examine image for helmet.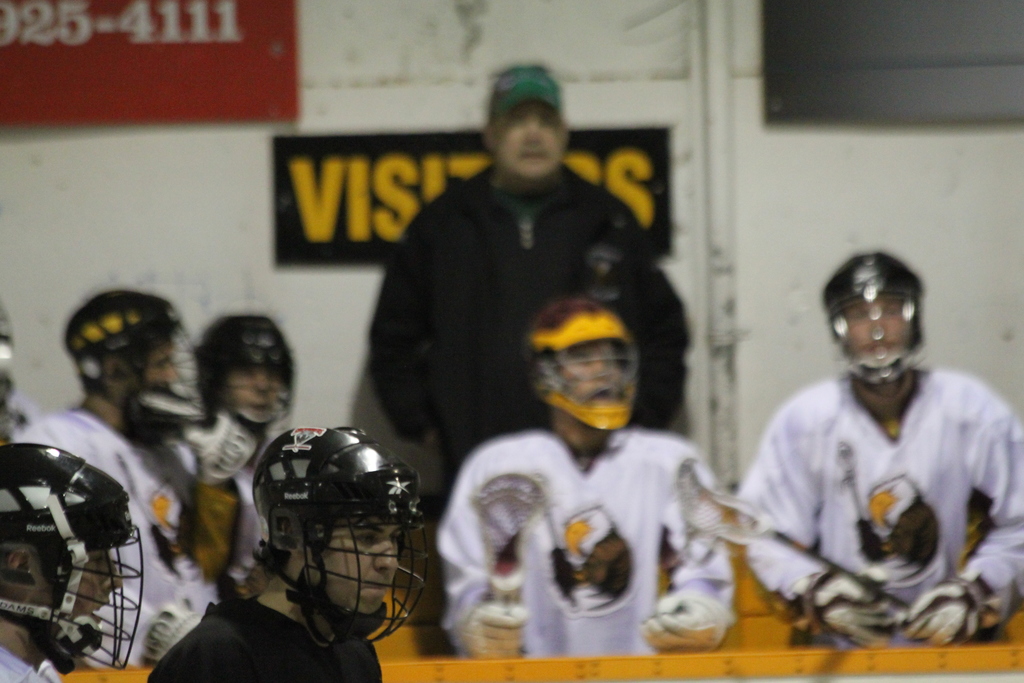
Examination result: Rect(60, 286, 220, 447).
